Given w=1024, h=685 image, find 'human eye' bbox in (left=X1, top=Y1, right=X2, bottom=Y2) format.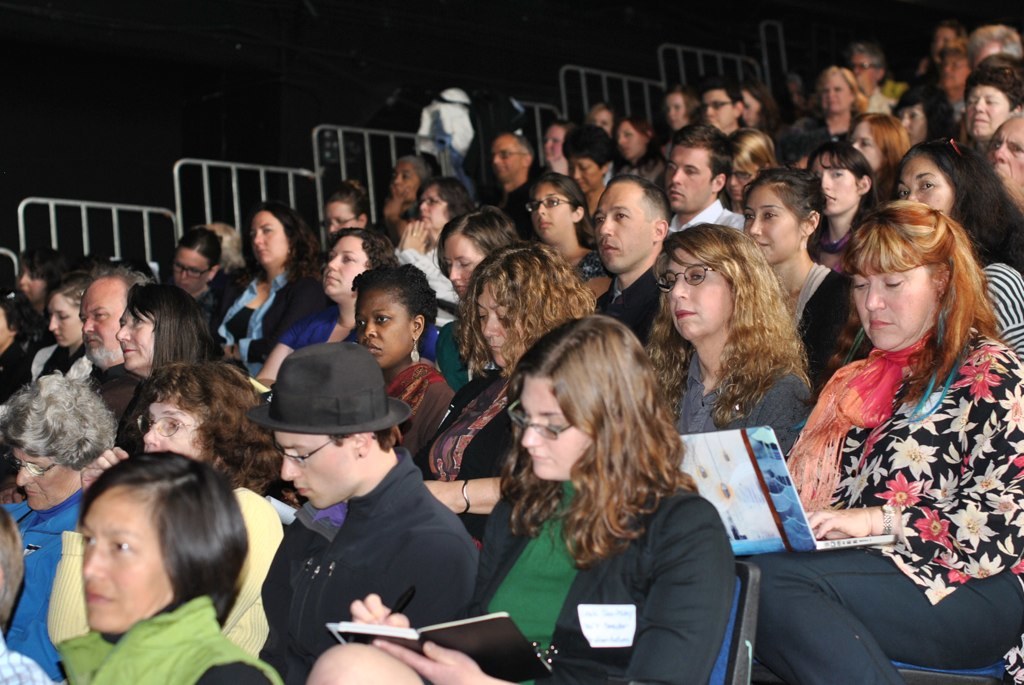
(left=349, top=314, right=369, bottom=329).
